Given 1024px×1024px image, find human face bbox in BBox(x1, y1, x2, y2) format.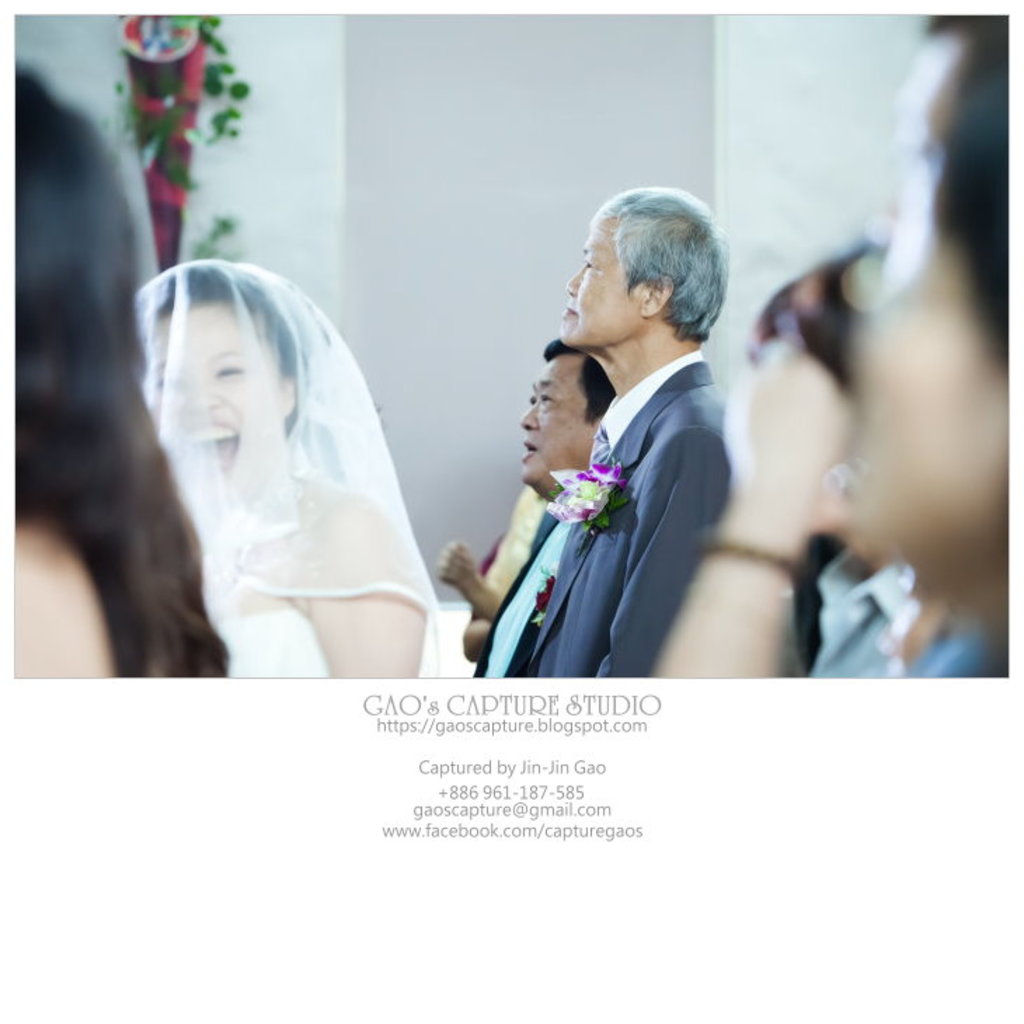
BBox(555, 226, 640, 338).
